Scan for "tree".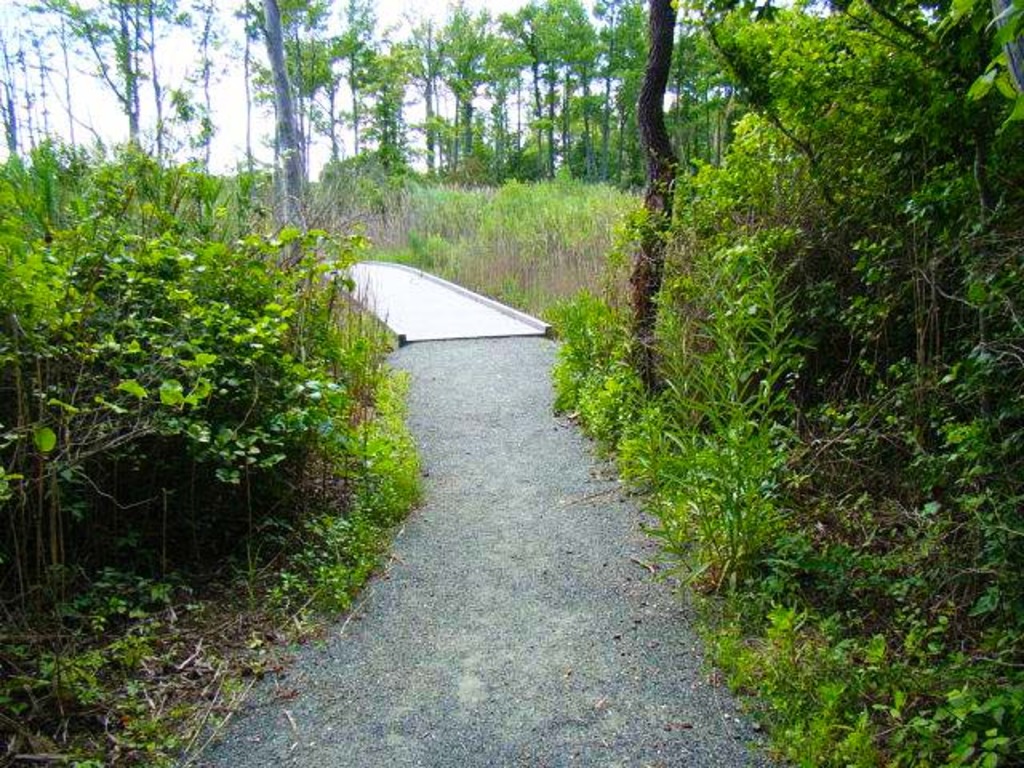
Scan result: [662, 0, 1022, 462].
